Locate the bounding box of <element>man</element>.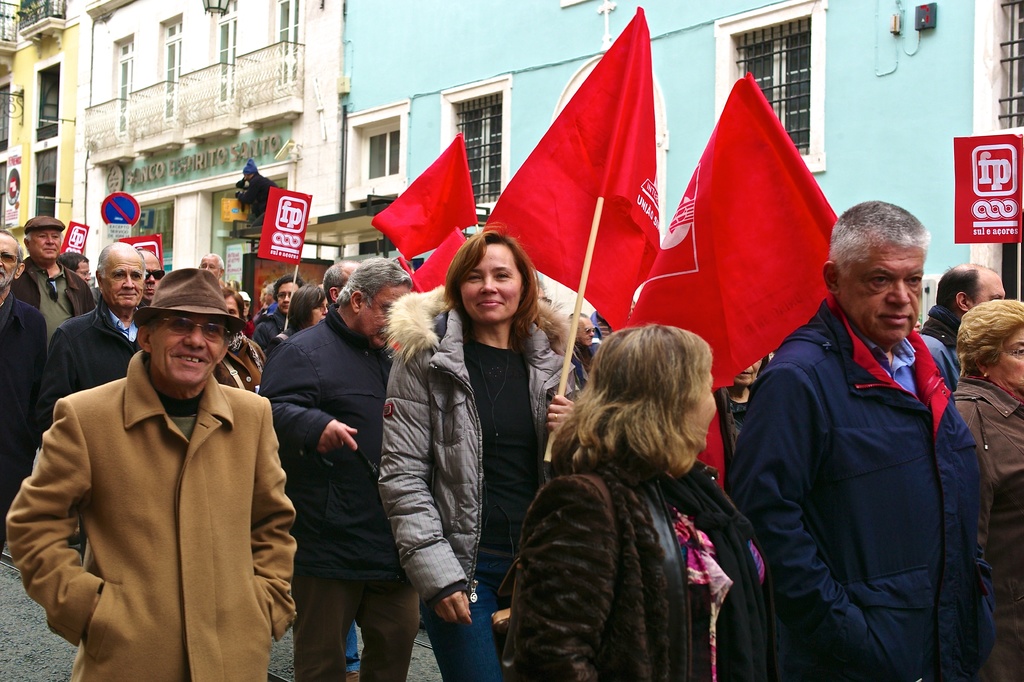
Bounding box: {"x1": 12, "y1": 204, "x2": 88, "y2": 353}.
